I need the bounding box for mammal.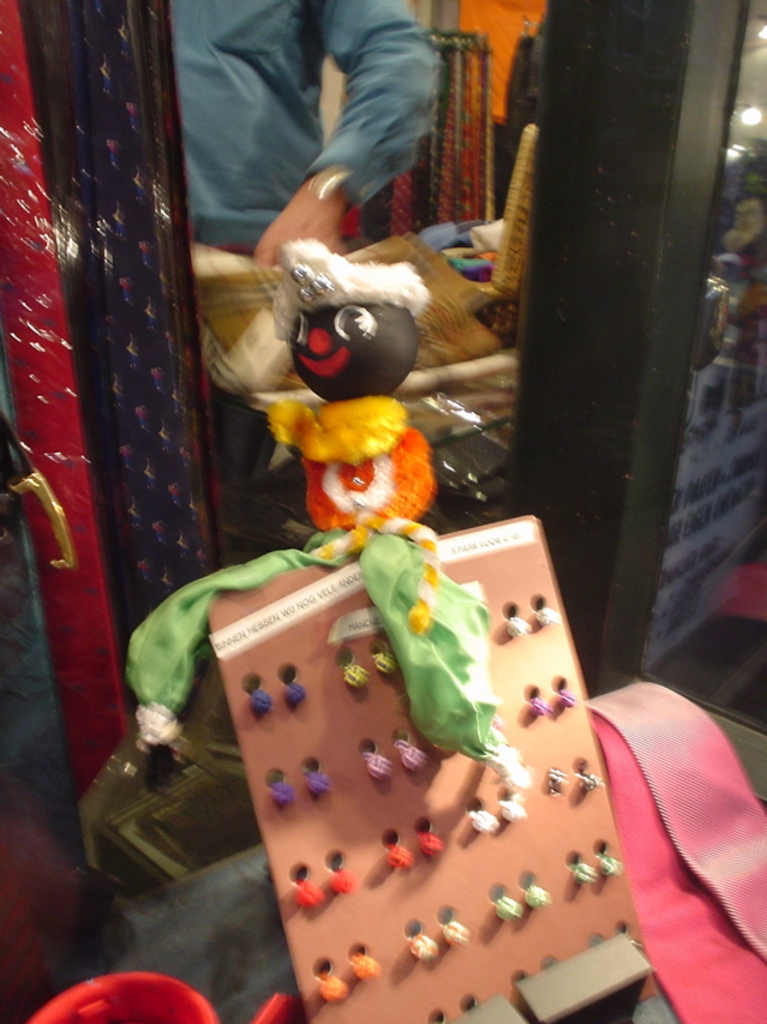
Here it is: pyautogui.locateOnScreen(184, 0, 427, 269).
